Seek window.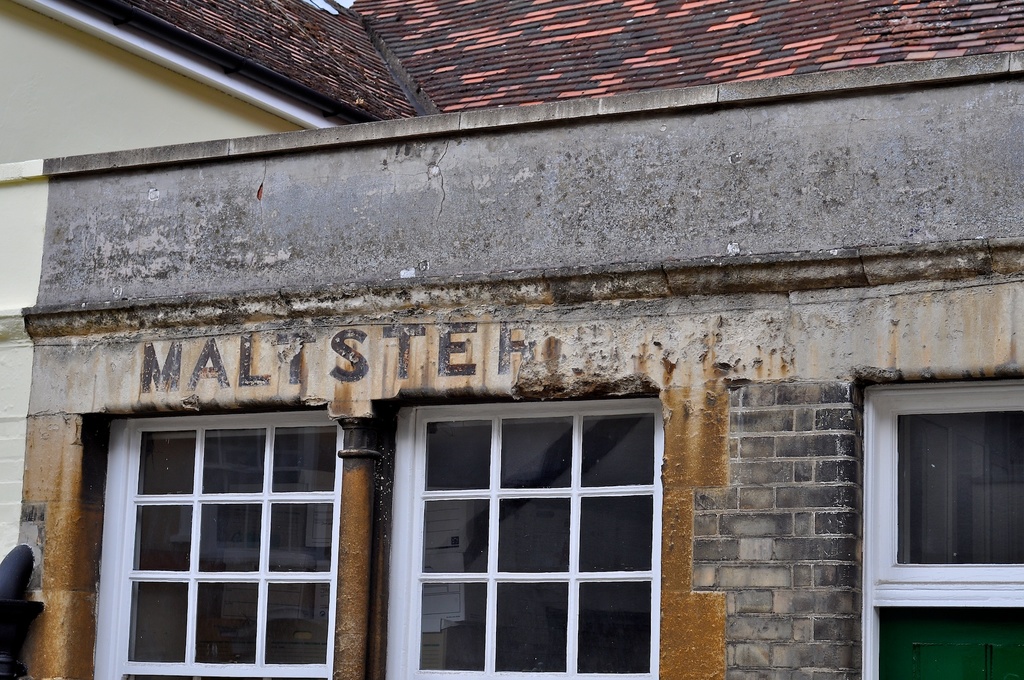
<bbox>78, 398, 337, 679</bbox>.
